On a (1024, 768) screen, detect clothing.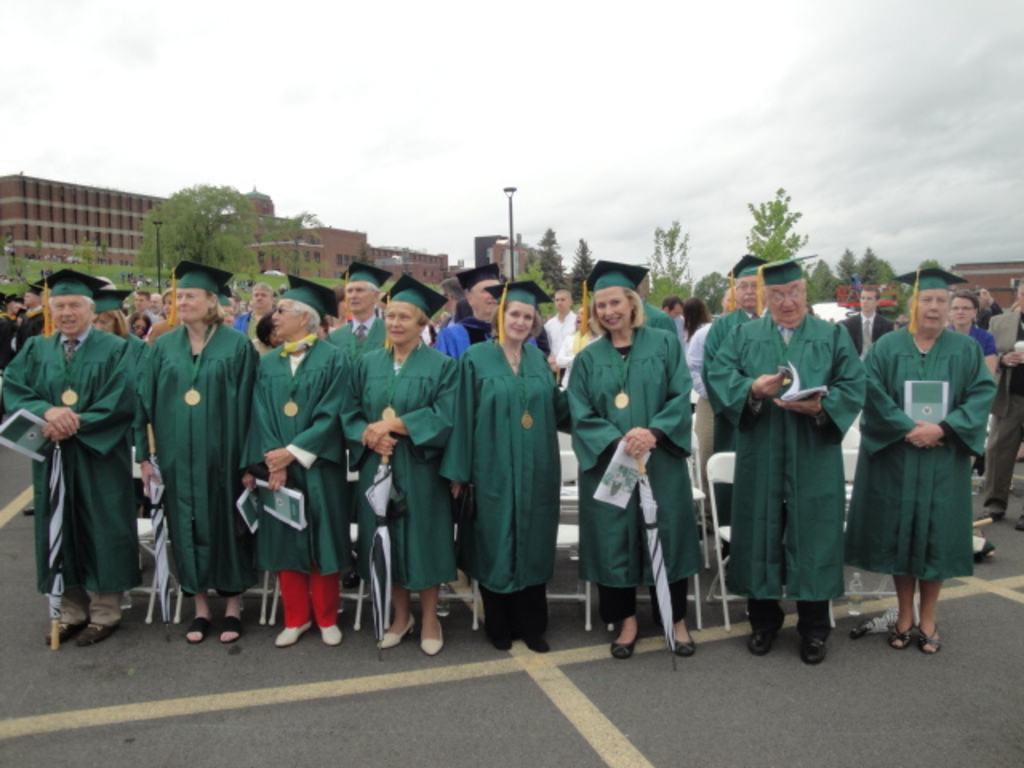
locate(542, 307, 570, 374).
